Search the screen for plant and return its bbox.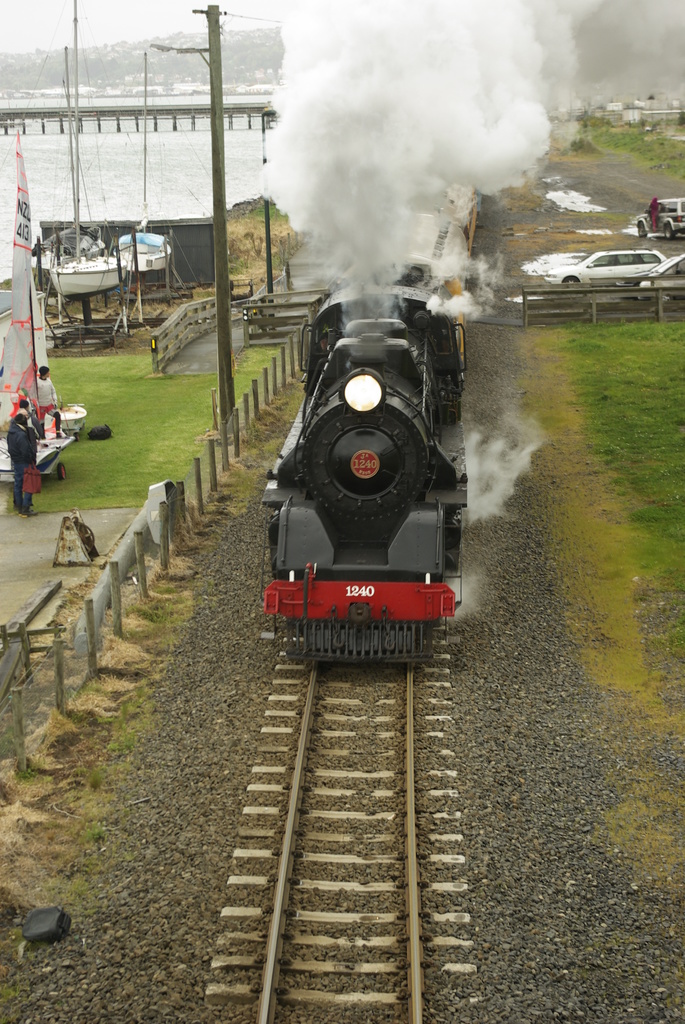
Found: rect(512, 316, 684, 868).
